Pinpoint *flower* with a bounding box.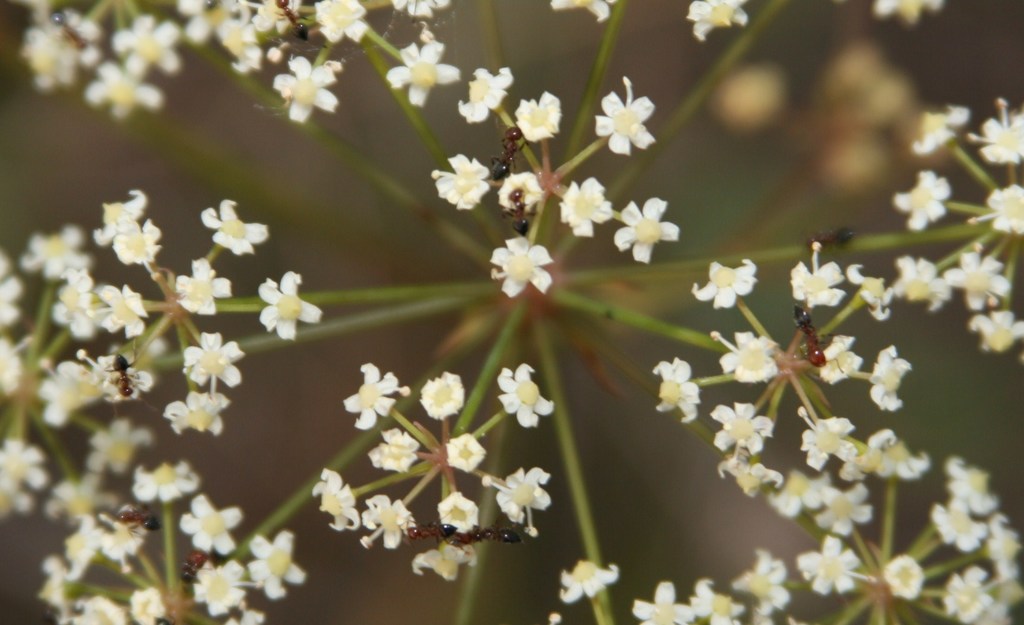
<region>366, 428, 420, 474</region>.
